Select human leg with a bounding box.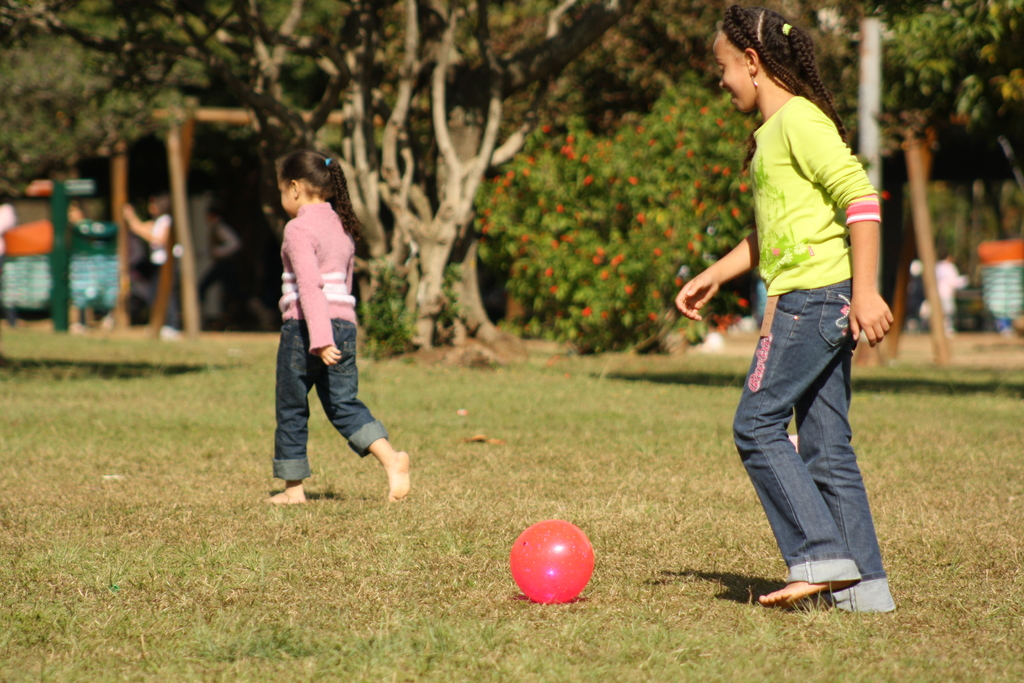
[792, 343, 900, 612].
